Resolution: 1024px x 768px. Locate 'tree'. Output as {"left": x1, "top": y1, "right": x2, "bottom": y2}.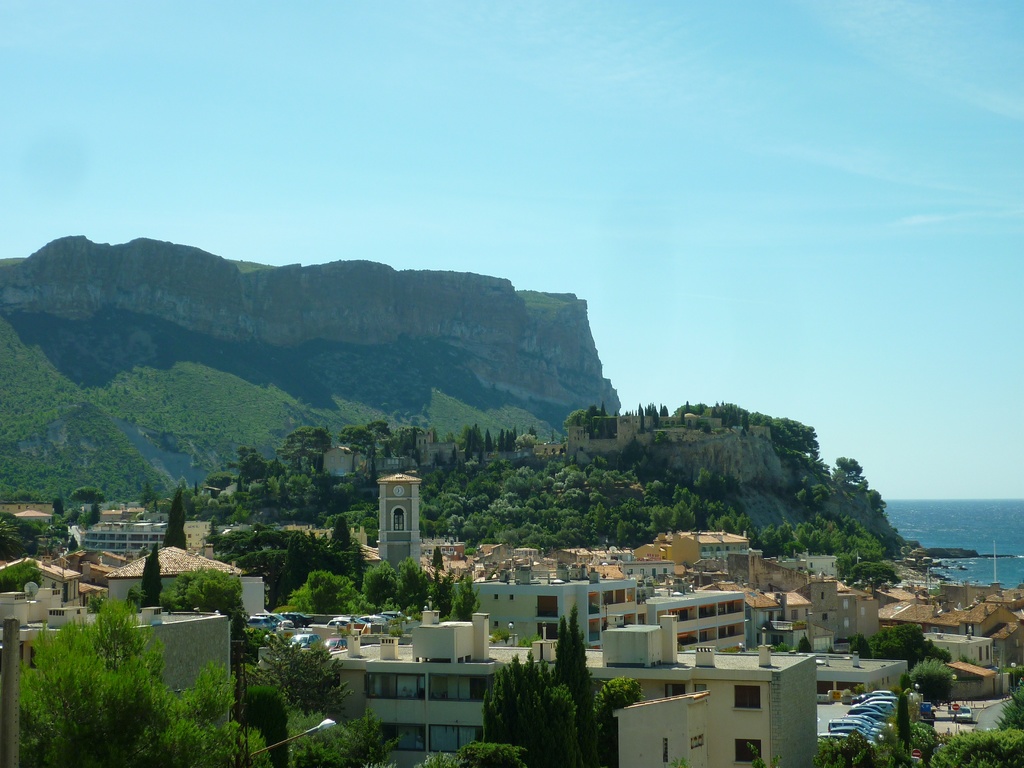
{"left": 399, "top": 742, "right": 537, "bottom": 767}.
